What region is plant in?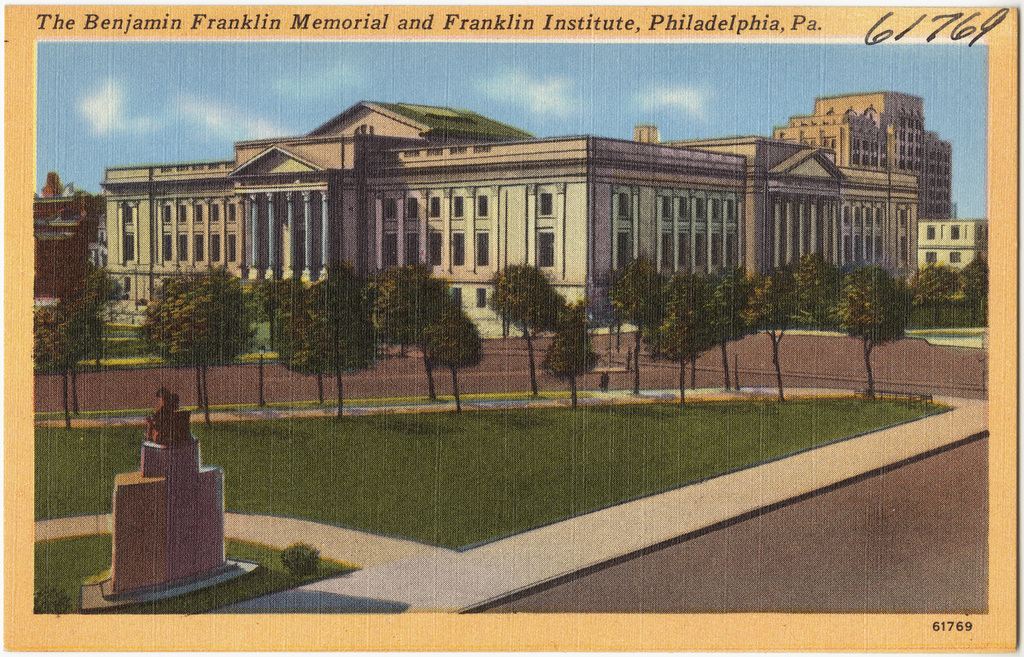
(x1=743, y1=250, x2=795, y2=408).
